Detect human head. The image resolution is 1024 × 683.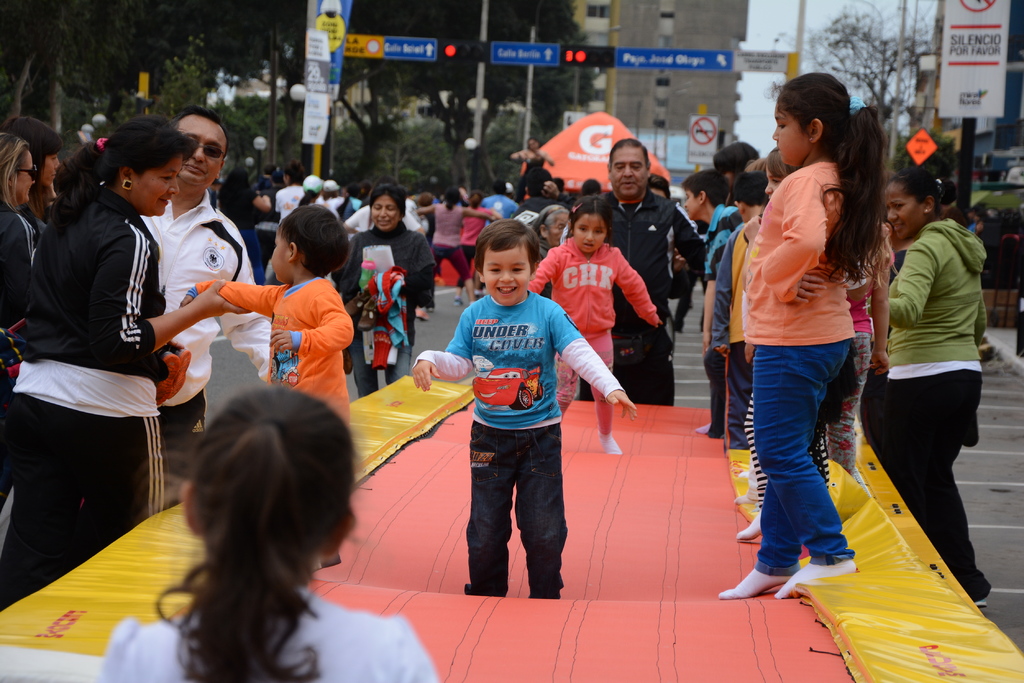
648:169:669:197.
